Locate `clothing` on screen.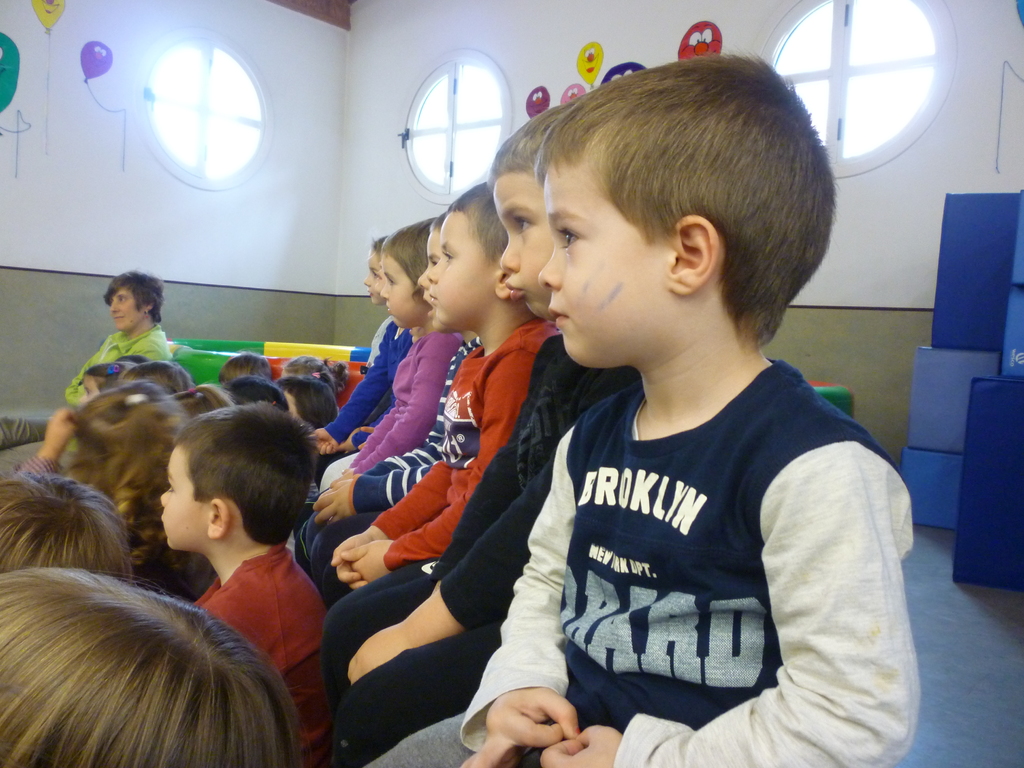
On screen at <region>65, 311, 922, 767</region>.
